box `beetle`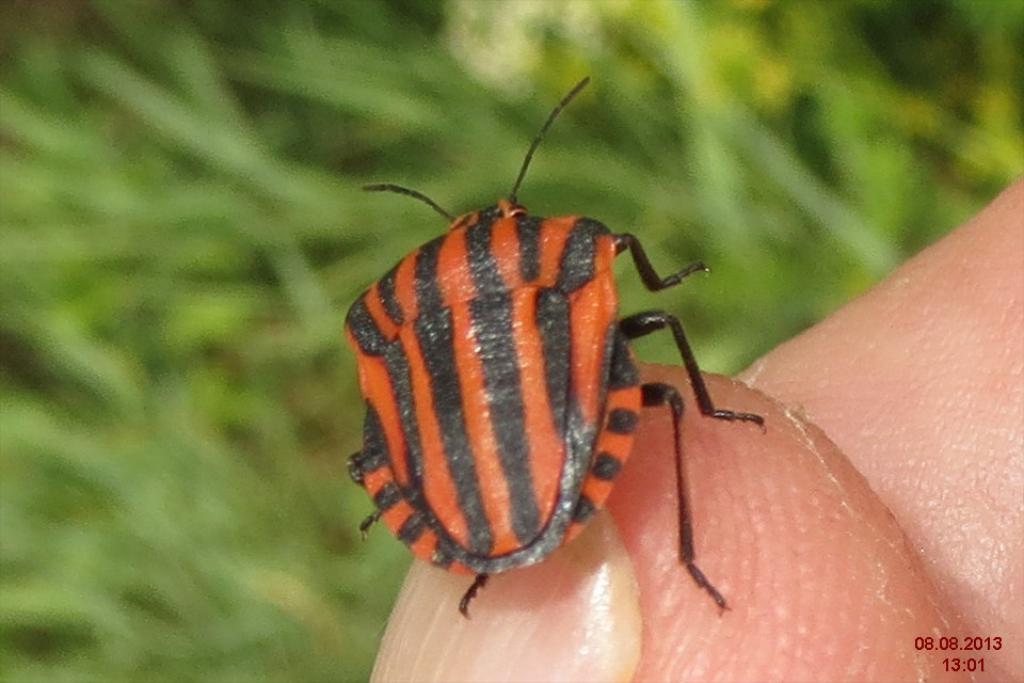
[356,94,746,635]
